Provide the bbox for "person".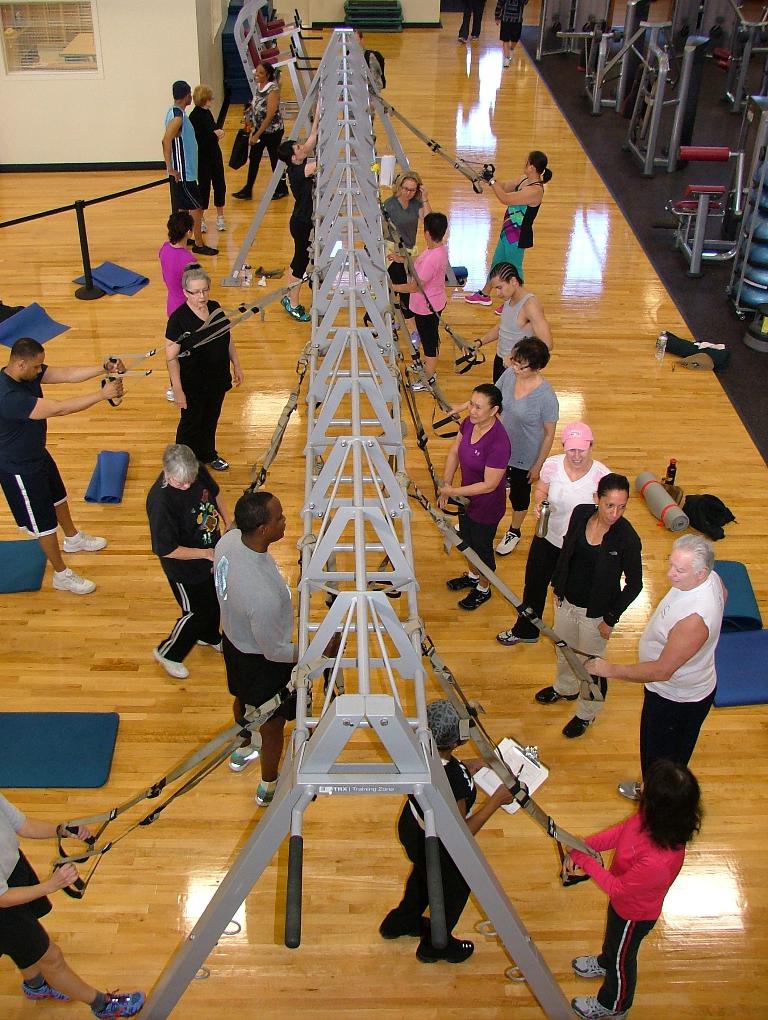
select_region(381, 212, 445, 395).
